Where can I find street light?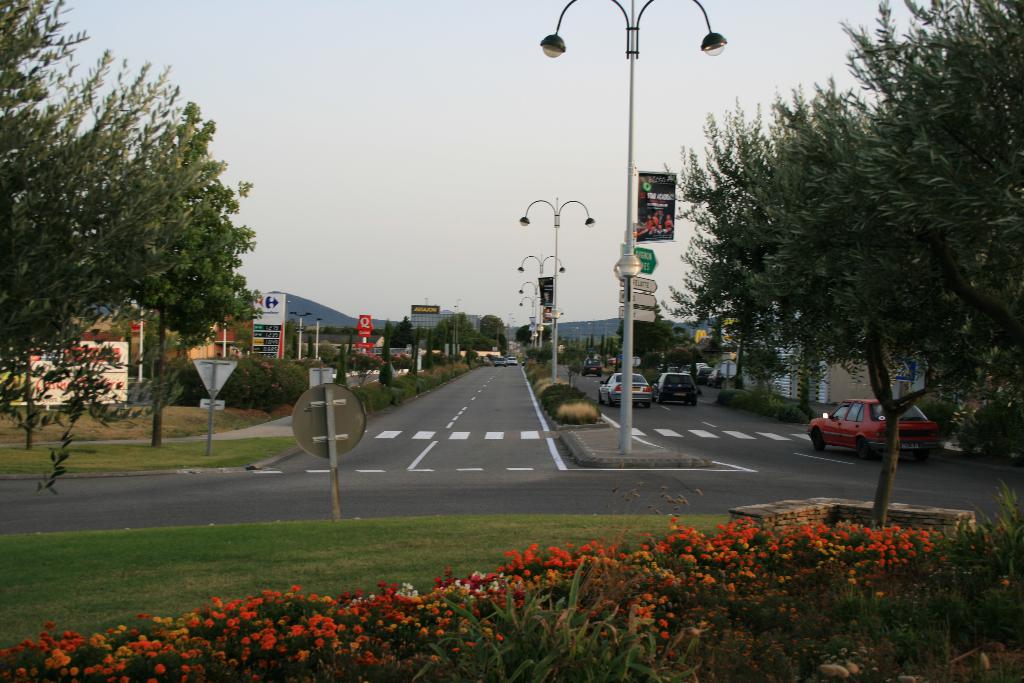
You can find it at detection(518, 197, 598, 381).
